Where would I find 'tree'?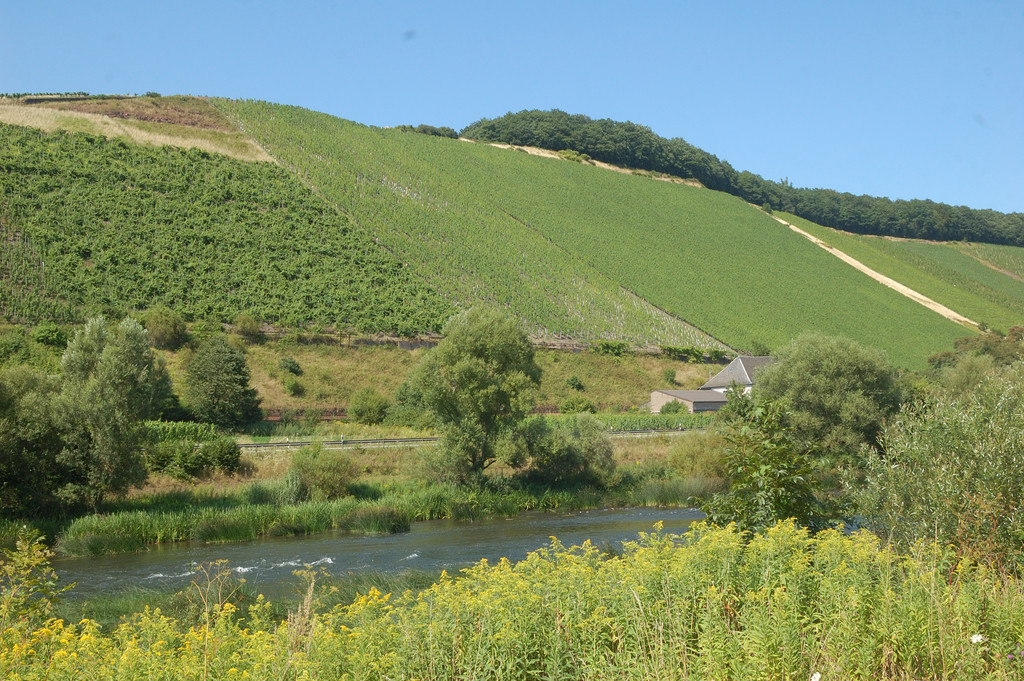
At 405 279 563 492.
